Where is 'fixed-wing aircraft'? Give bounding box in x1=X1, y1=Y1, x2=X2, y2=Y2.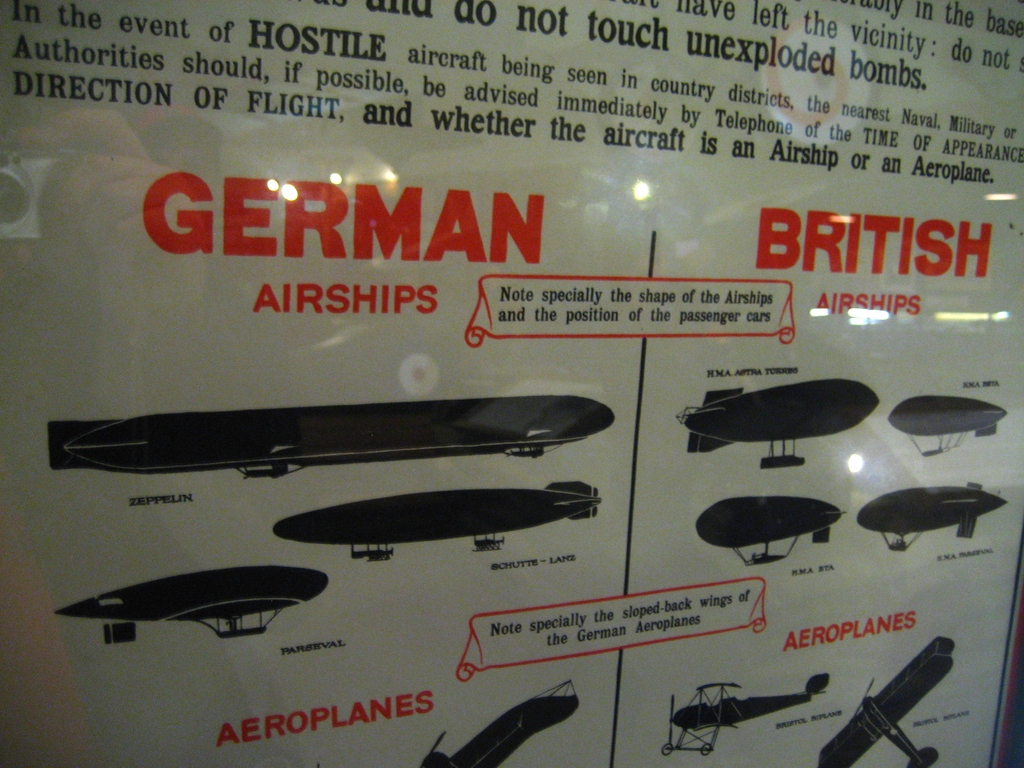
x1=49, y1=560, x2=328, y2=642.
